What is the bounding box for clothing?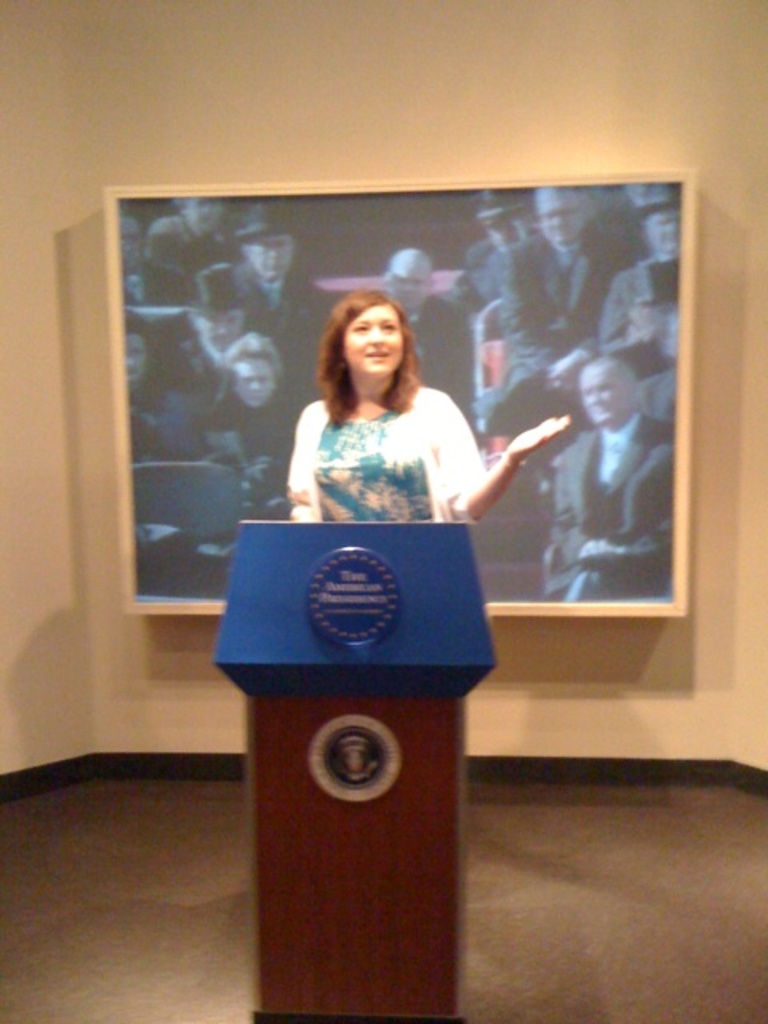
bbox=(288, 379, 485, 523).
